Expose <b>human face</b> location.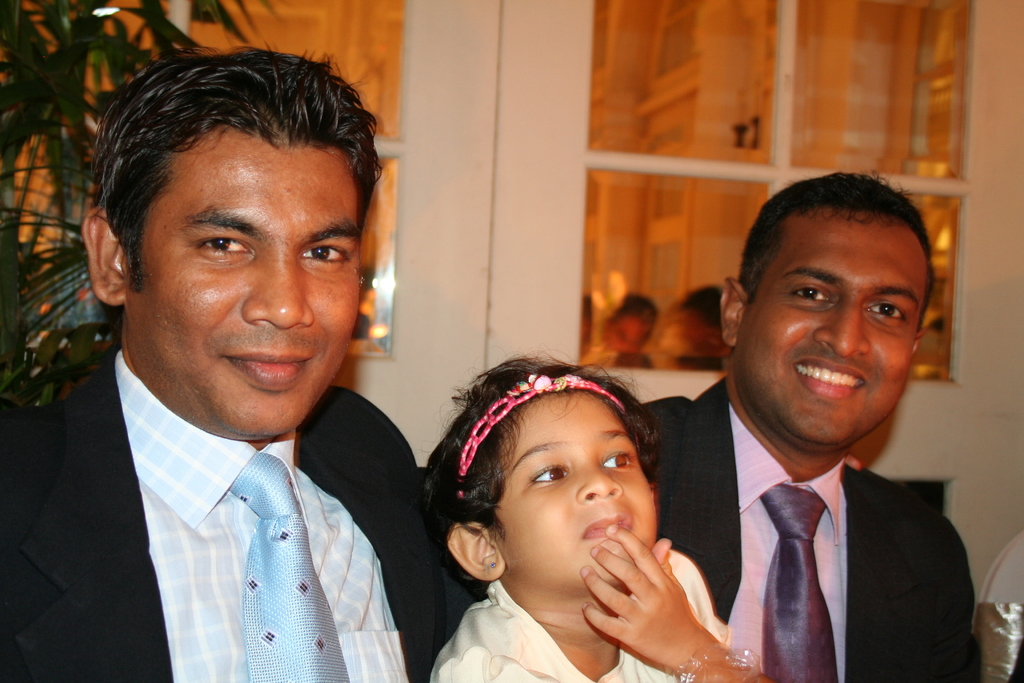
Exposed at [x1=488, y1=402, x2=649, y2=577].
